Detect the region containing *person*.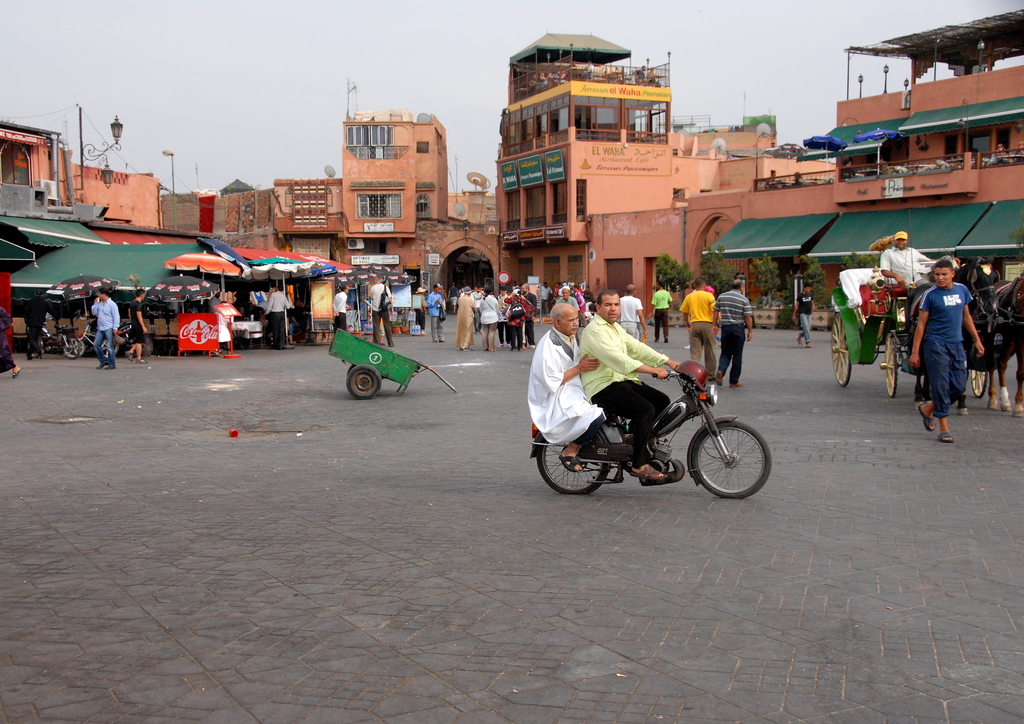
[479, 285, 500, 353].
